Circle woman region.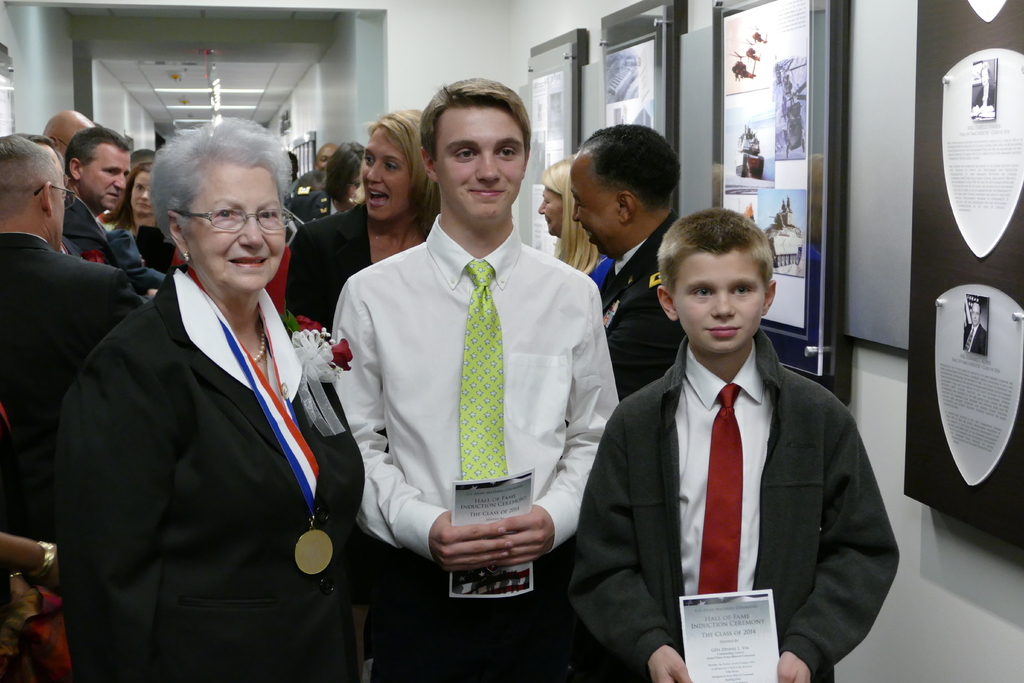
Region: <bbox>76, 115, 344, 677</bbox>.
